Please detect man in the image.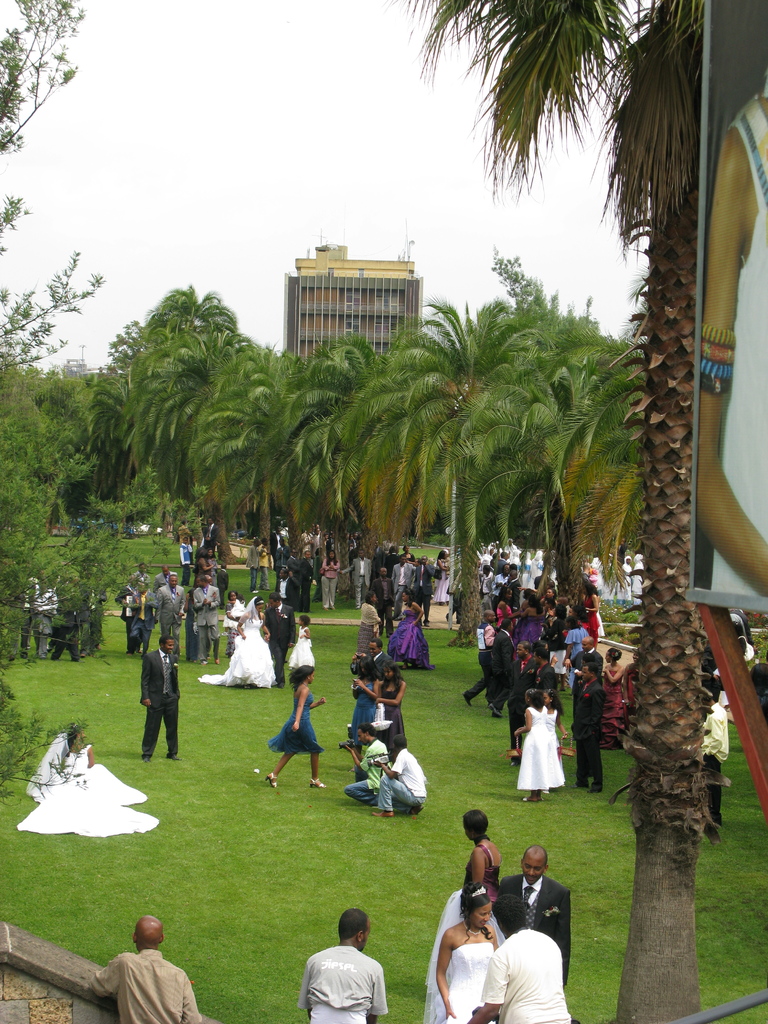
l=573, t=664, r=604, b=792.
